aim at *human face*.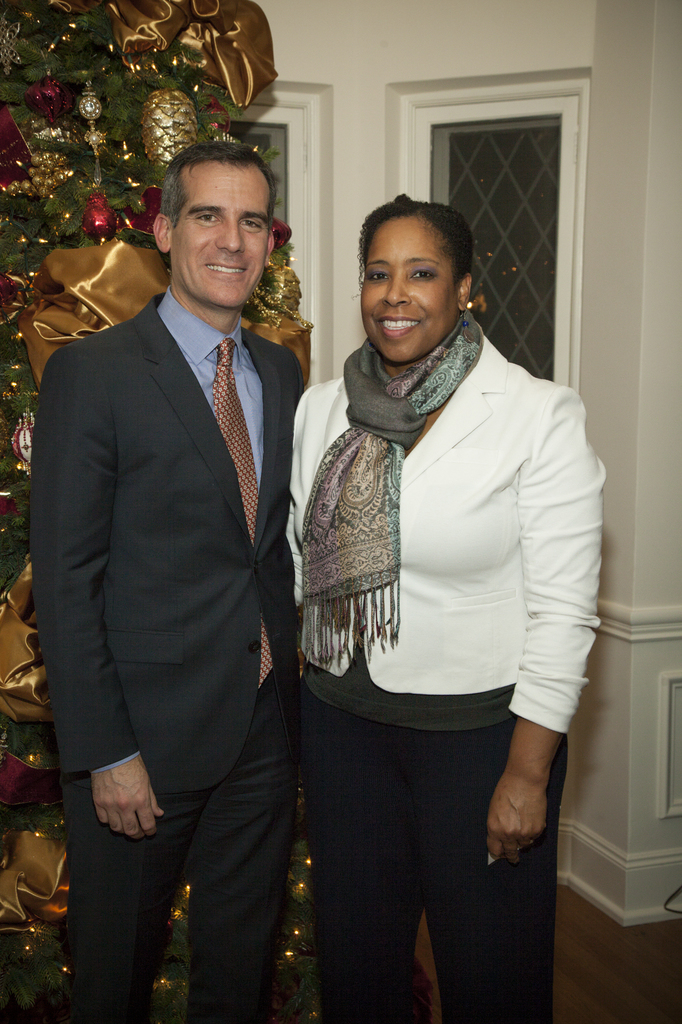
Aimed at bbox=(176, 171, 275, 307).
